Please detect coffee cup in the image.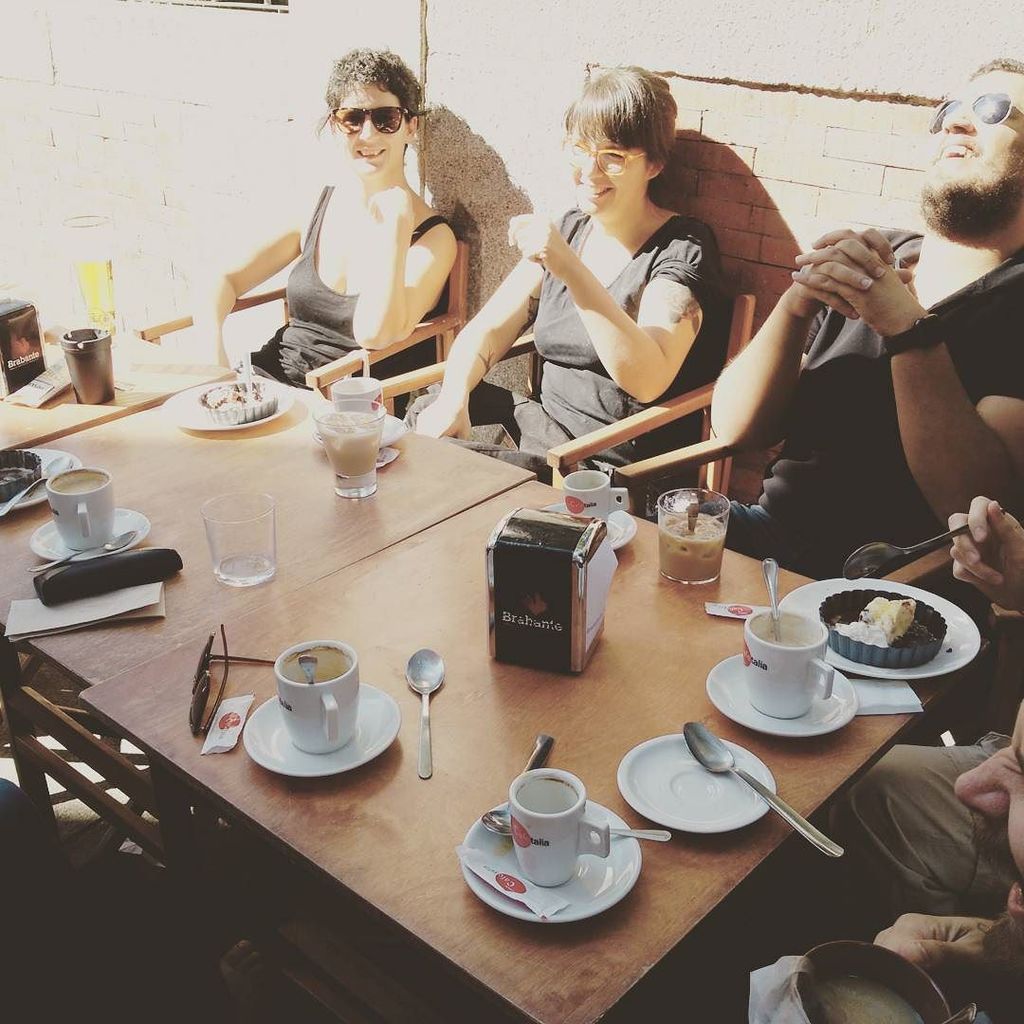
detection(275, 639, 359, 758).
